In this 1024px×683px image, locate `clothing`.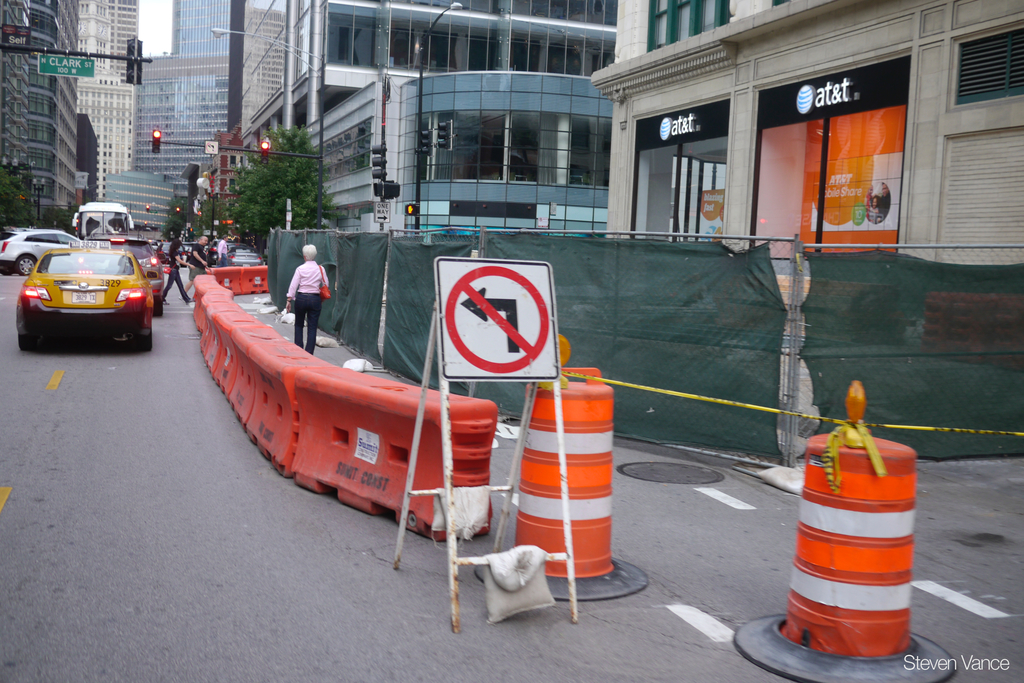
Bounding box: l=164, t=246, r=194, b=303.
